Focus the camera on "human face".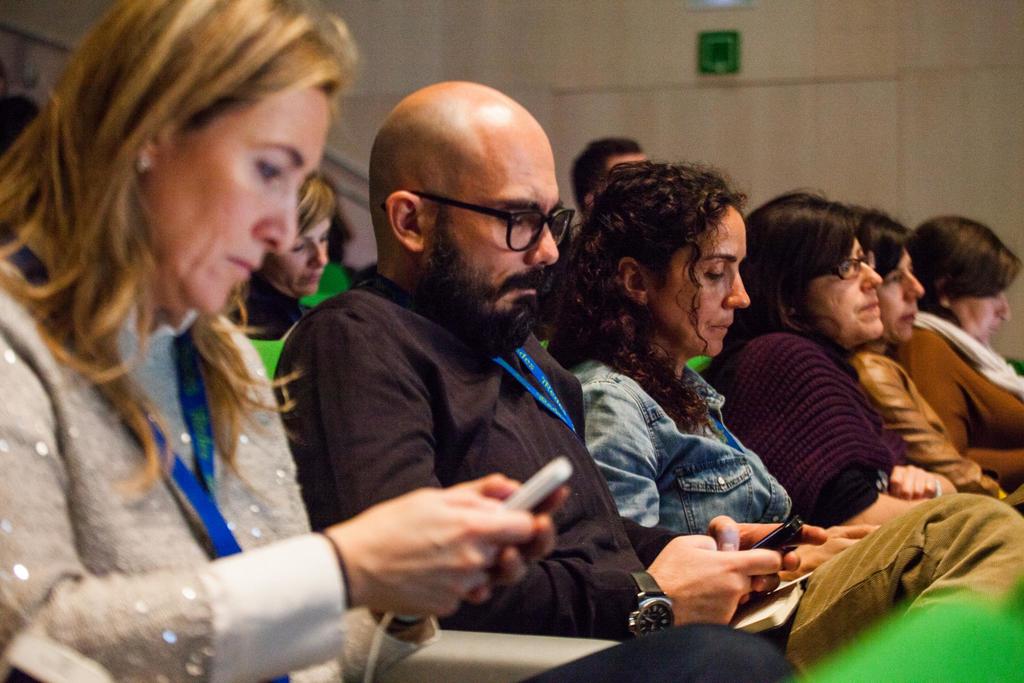
Focus region: BBox(422, 129, 560, 348).
